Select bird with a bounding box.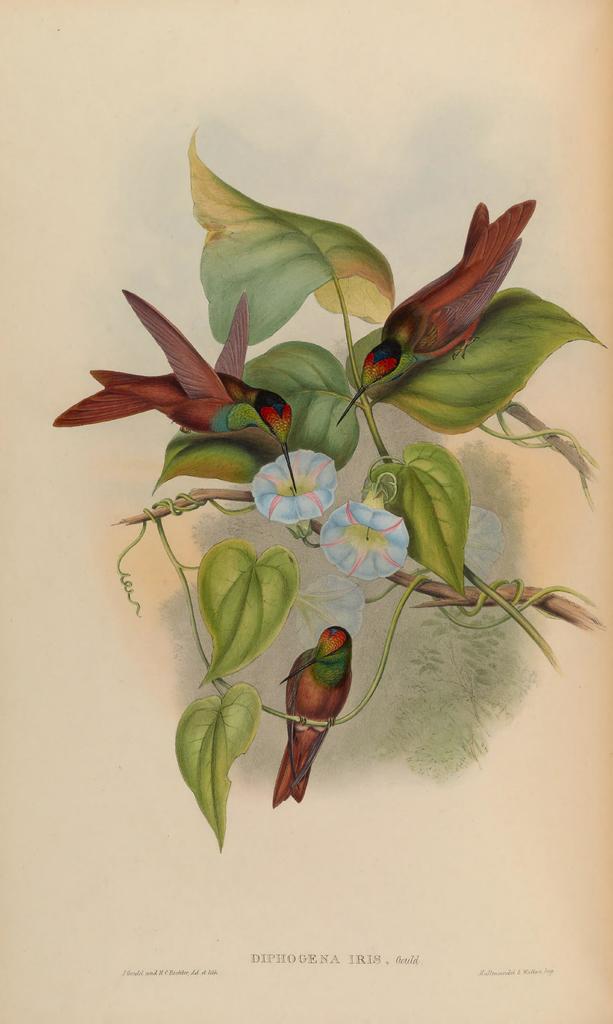
[274,627,356,810].
